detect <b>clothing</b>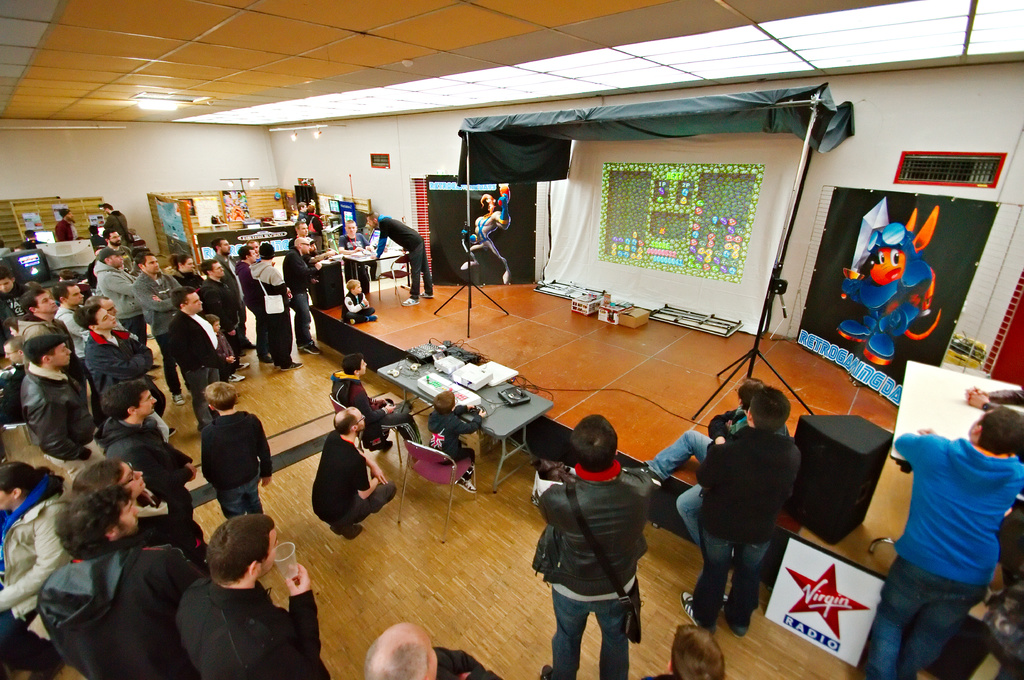
bbox=(330, 375, 422, 446)
